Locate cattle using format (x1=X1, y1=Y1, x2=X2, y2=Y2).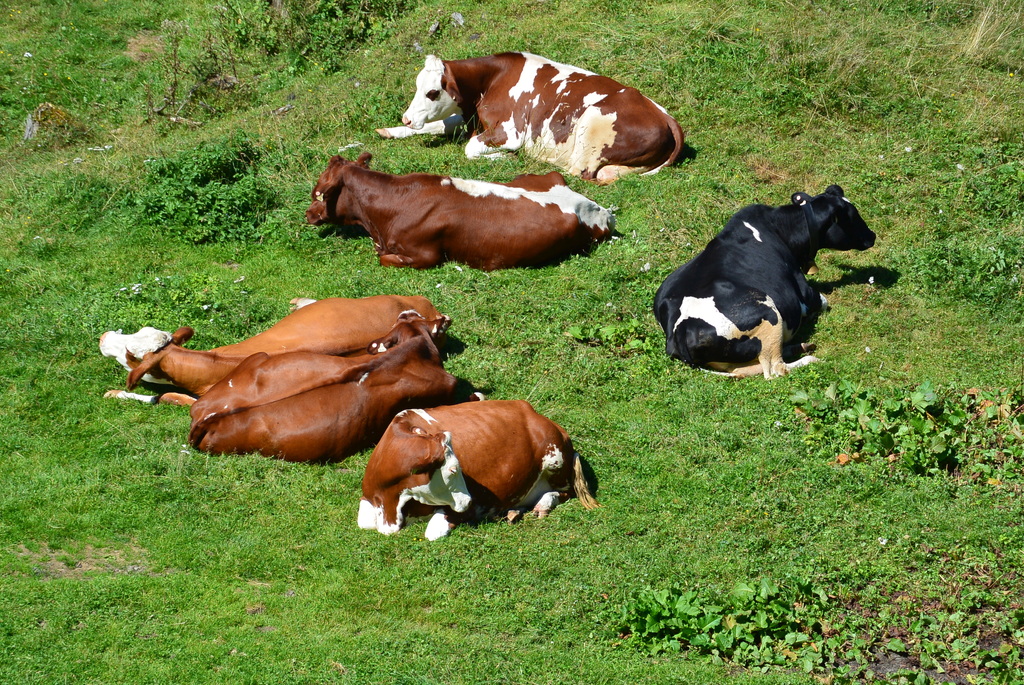
(x1=650, y1=184, x2=875, y2=380).
